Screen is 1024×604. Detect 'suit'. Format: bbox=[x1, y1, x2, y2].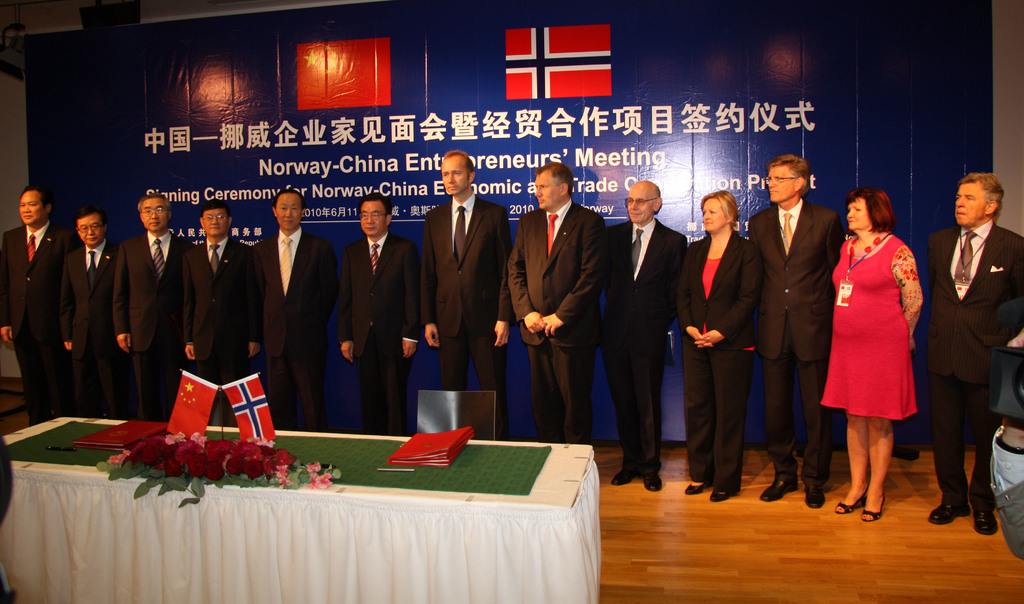
bbox=[61, 239, 123, 422].
